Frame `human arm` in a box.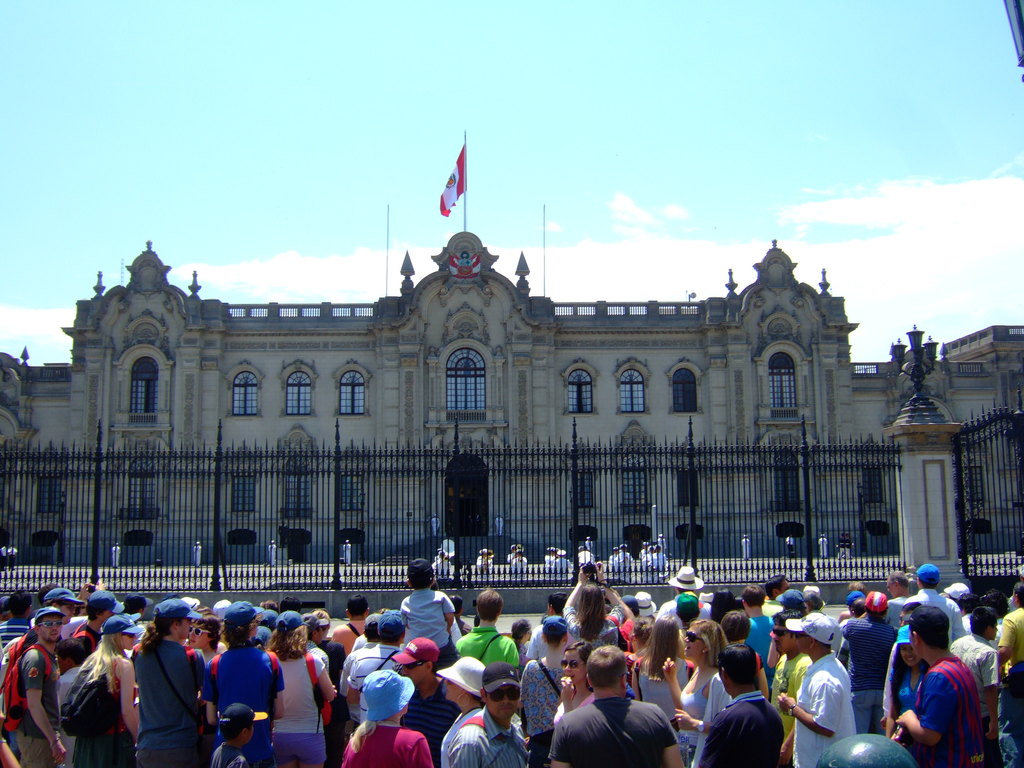
Rect(328, 687, 344, 700).
